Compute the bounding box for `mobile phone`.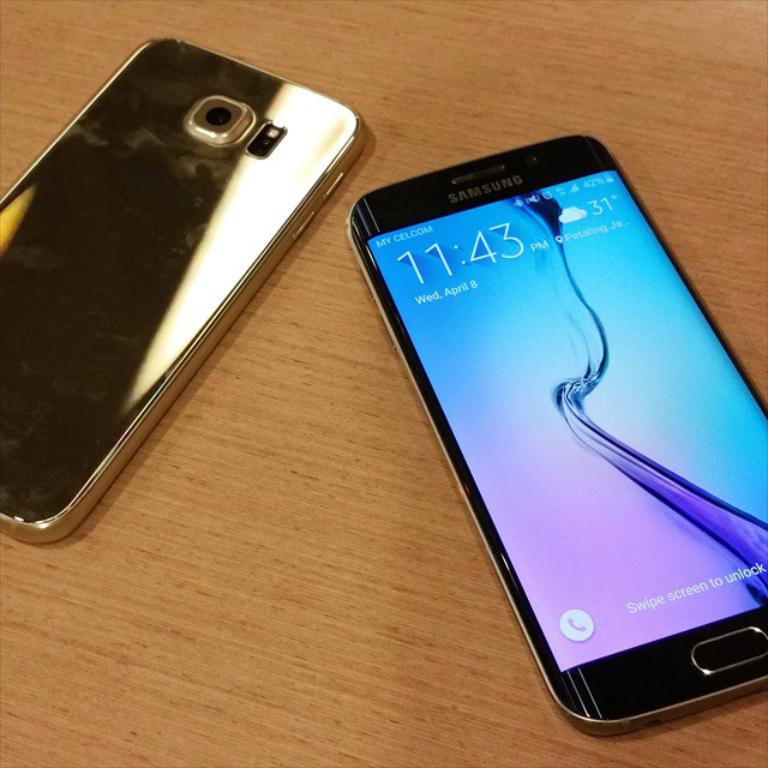
BBox(0, 34, 370, 541).
